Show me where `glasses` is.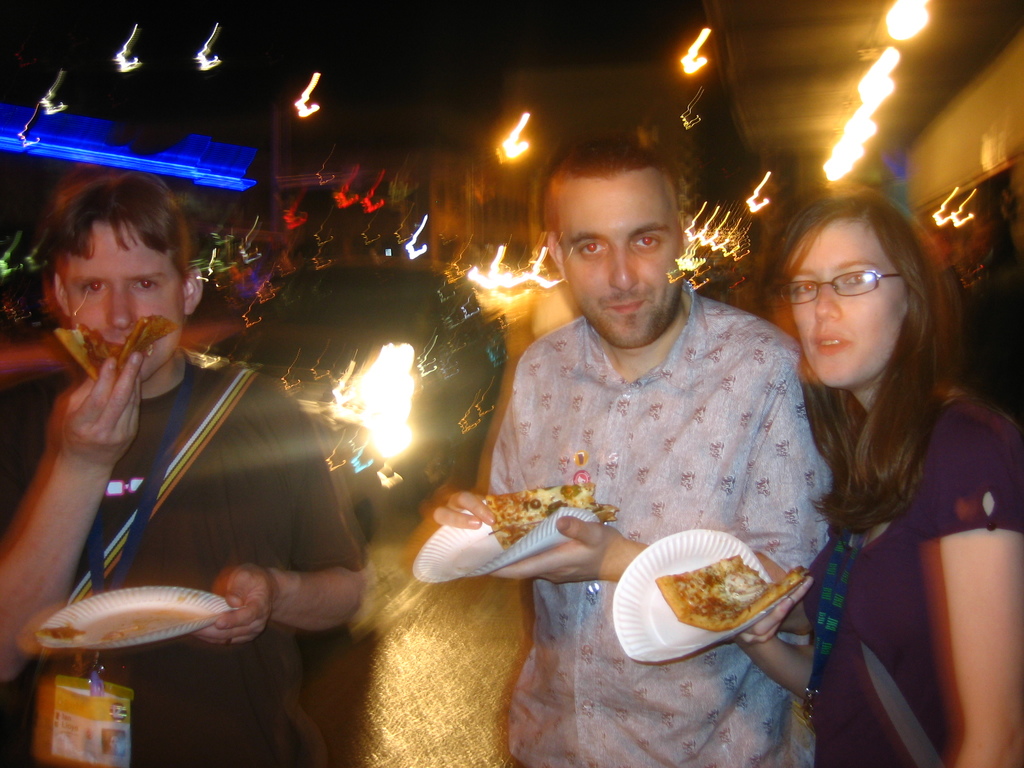
`glasses` is at (x1=772, y1=264, x2=921, y2=307).
